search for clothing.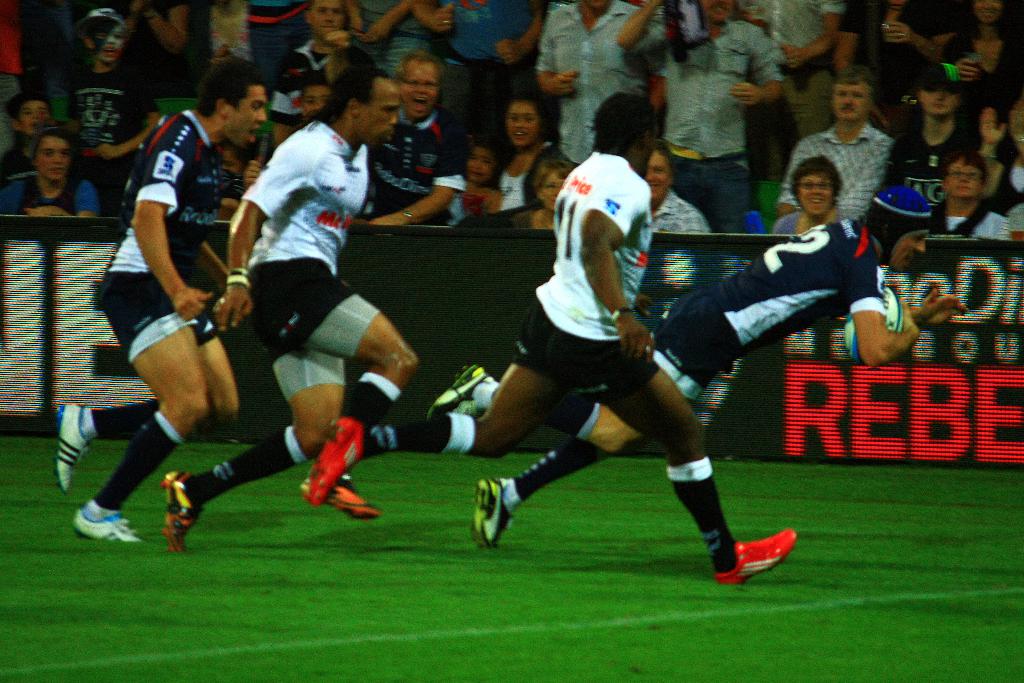
Found at [left=499, top=155, right=671, bottom=407].
